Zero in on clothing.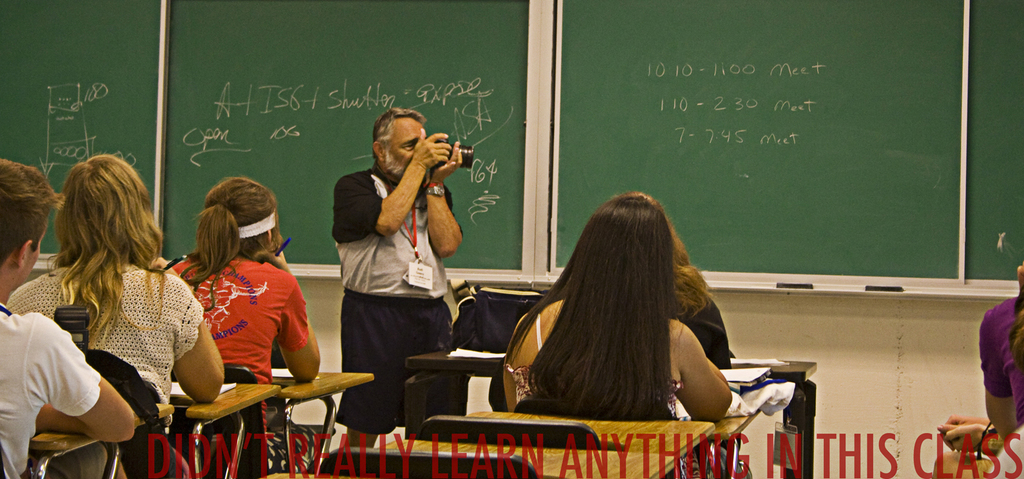
Zeroed in: crop(977, 293, 1023, 426).
